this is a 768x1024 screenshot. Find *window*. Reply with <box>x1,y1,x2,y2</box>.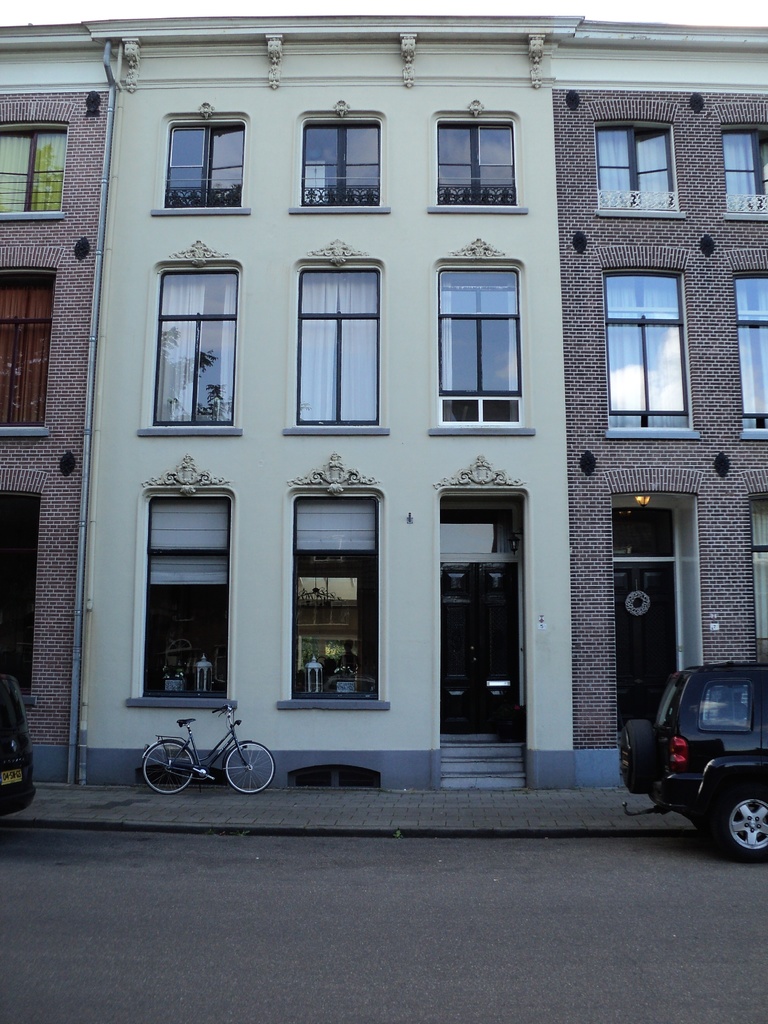
<box>145,271,241,433</box>.
